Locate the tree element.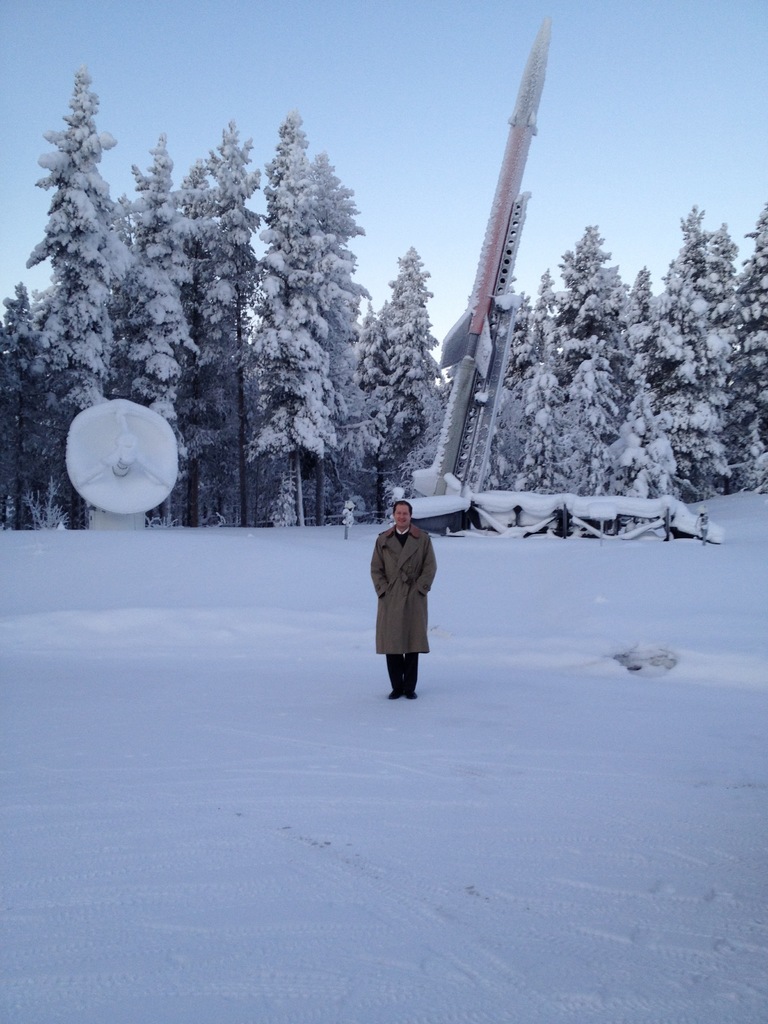
Element bbox: [338,244,445,538].
